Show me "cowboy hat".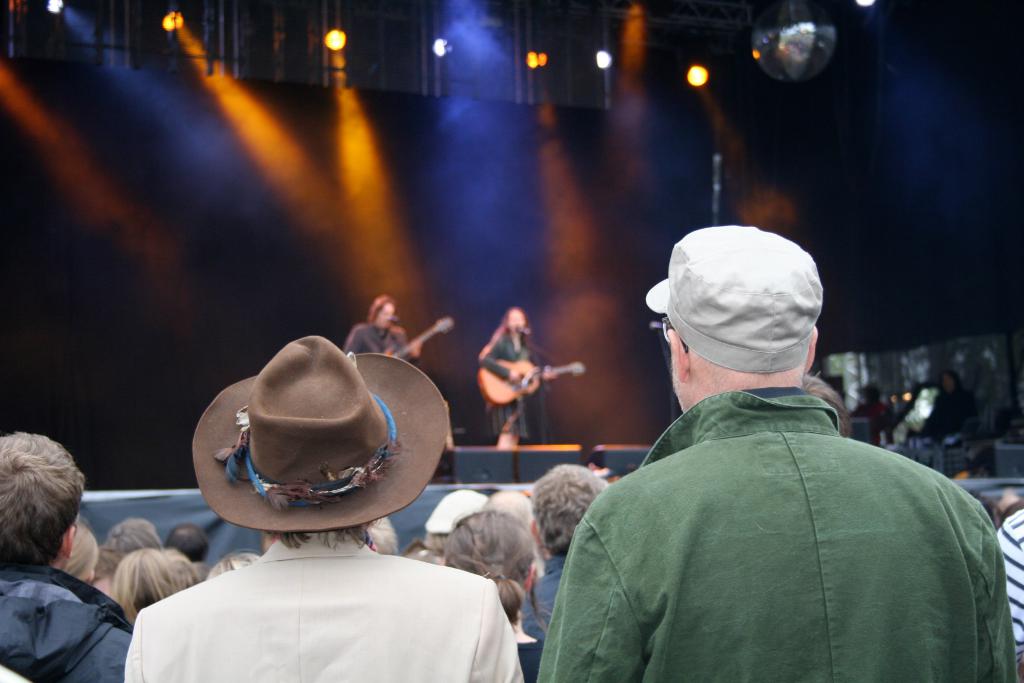
"cowboy hat" is here: {"left": 192, "top": 311, "right": 428, "bottom": 531}.
